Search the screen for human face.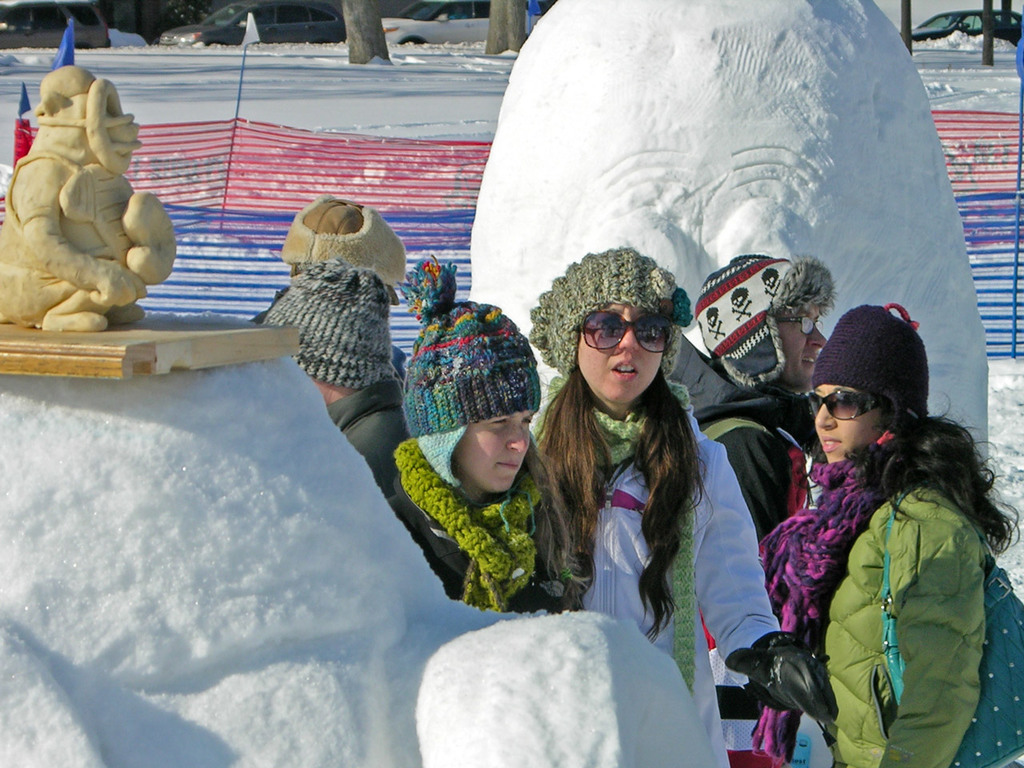
Found at [450,410,534,493].
